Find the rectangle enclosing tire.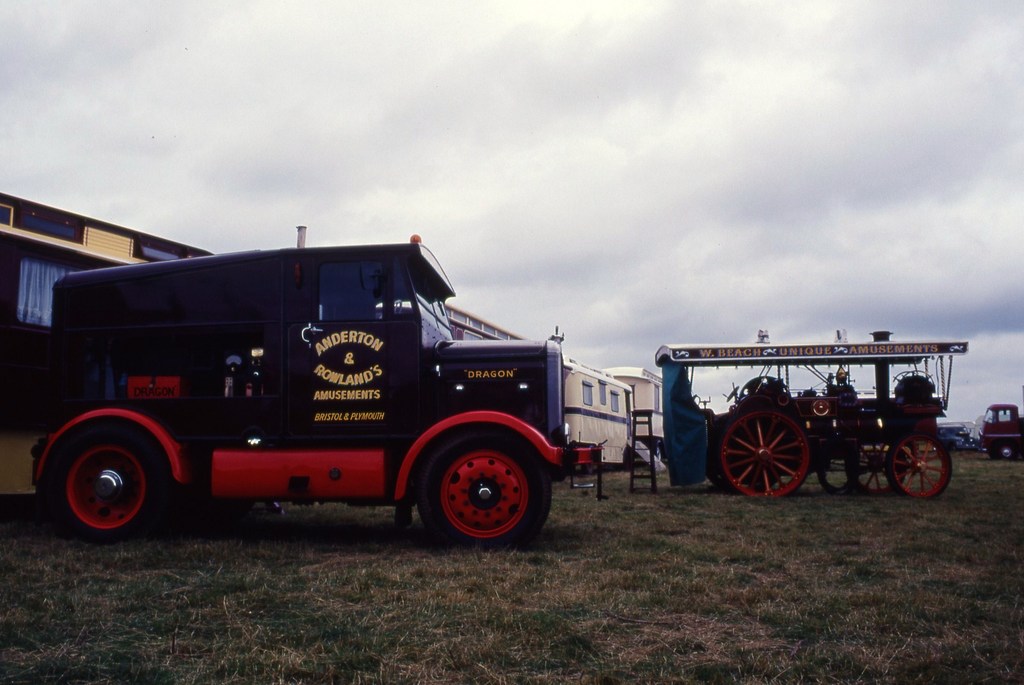
[990, 440, 1018, 463].
